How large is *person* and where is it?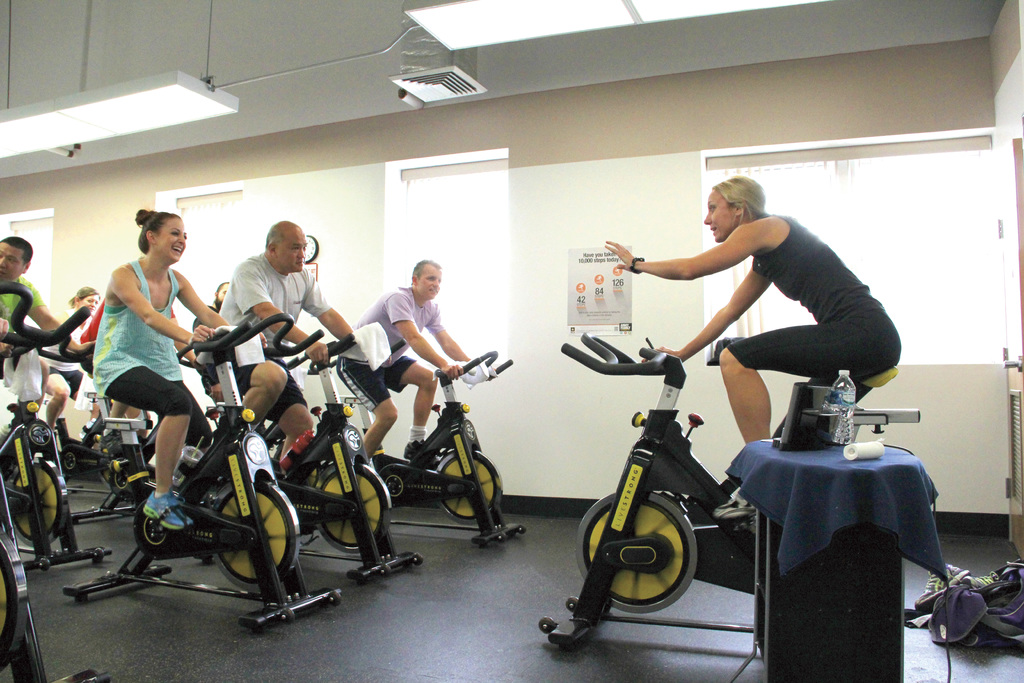
Bounding box: [x1=38, y1=286, x2=100, y2=438].
